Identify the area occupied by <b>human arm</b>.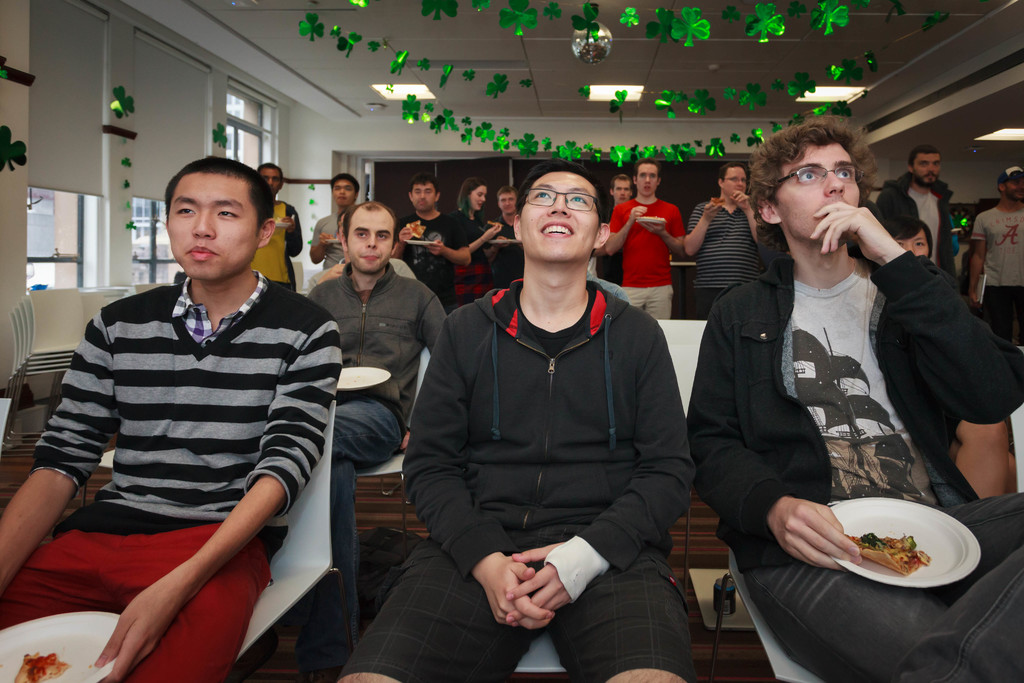
Area: crop(967, 212, 988, 300).
